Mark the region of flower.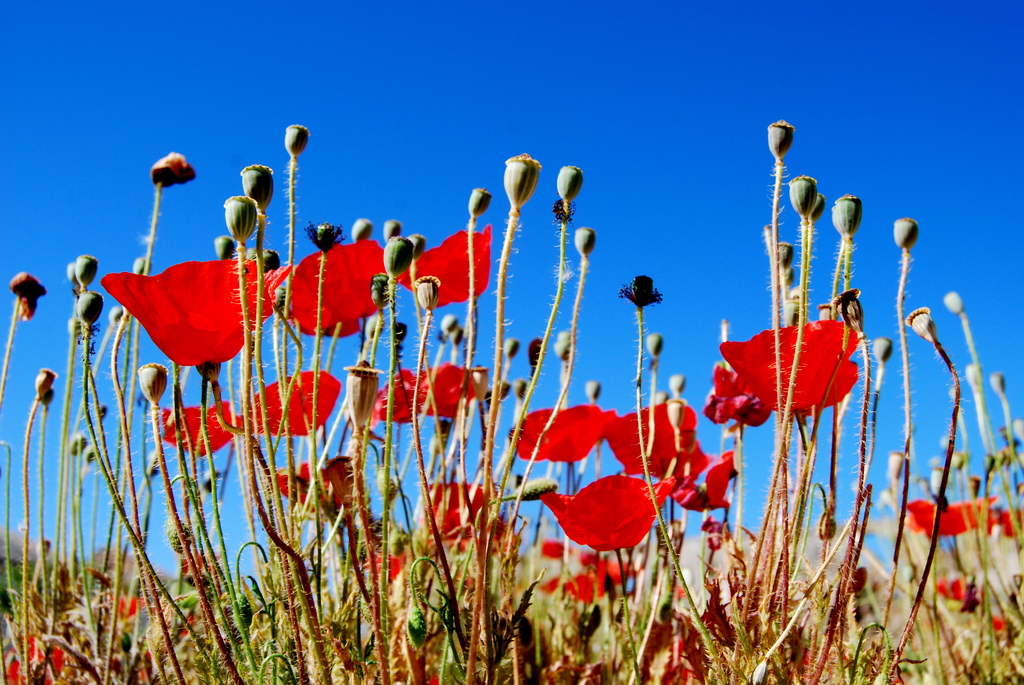
Region: left=705, top=450, right=733, bottom=510.
